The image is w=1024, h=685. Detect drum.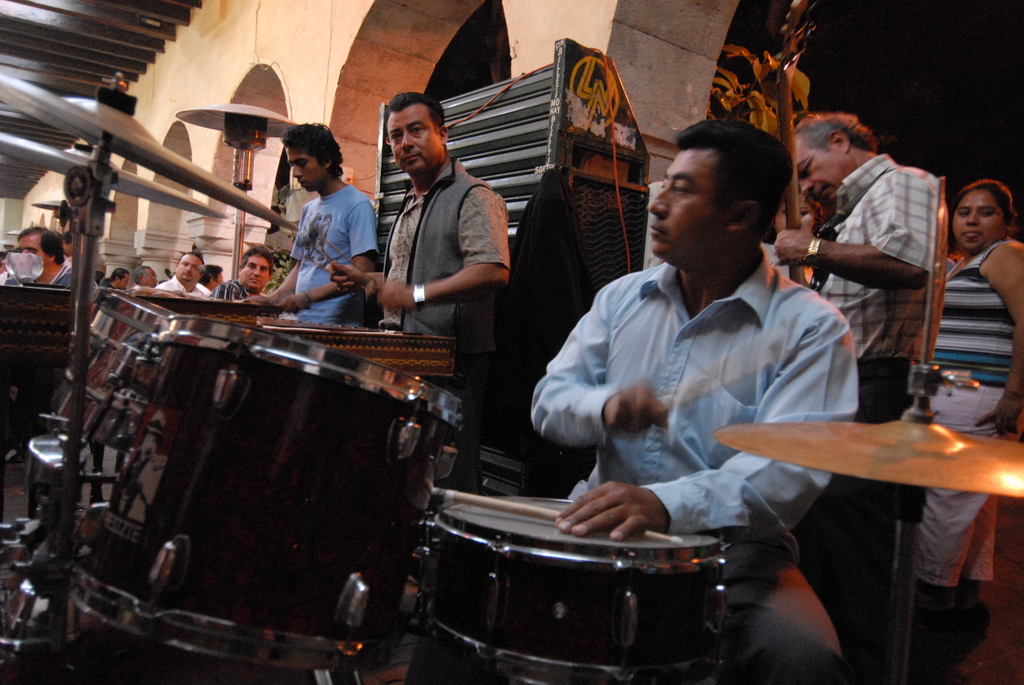
Detection: box(0, 284, 75, 384).
